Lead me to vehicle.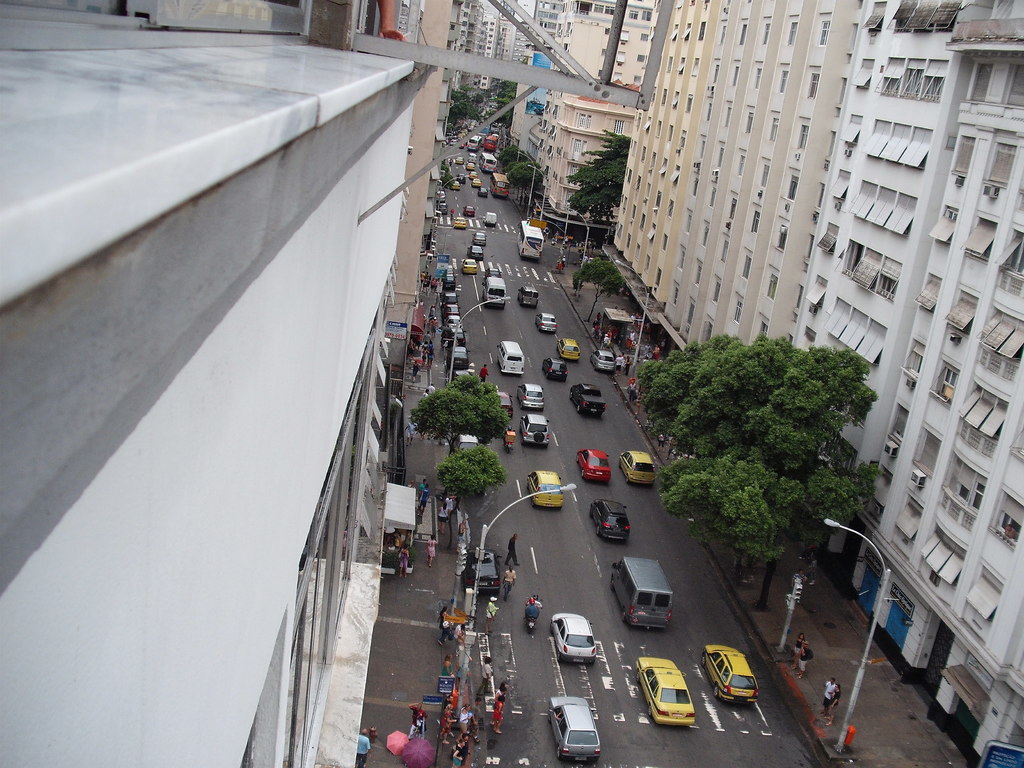
Lead to box(516, 382, 546, 414).
